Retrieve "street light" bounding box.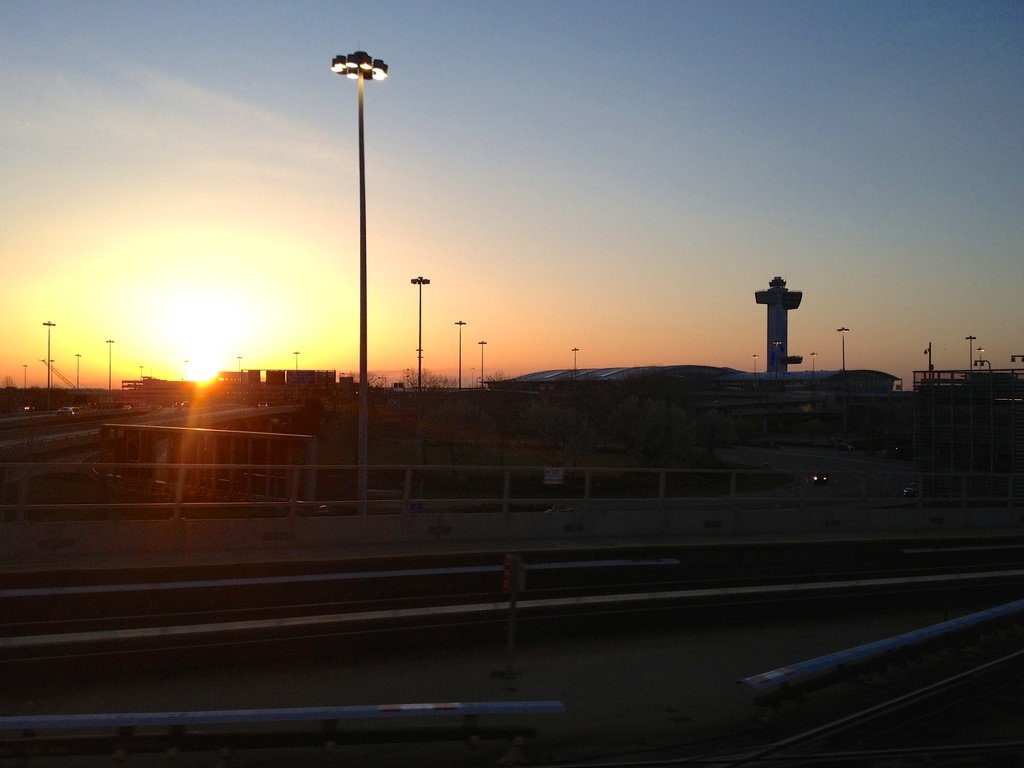
Bounding box: (x1=964, y1=332, x2=979, y2=373).
